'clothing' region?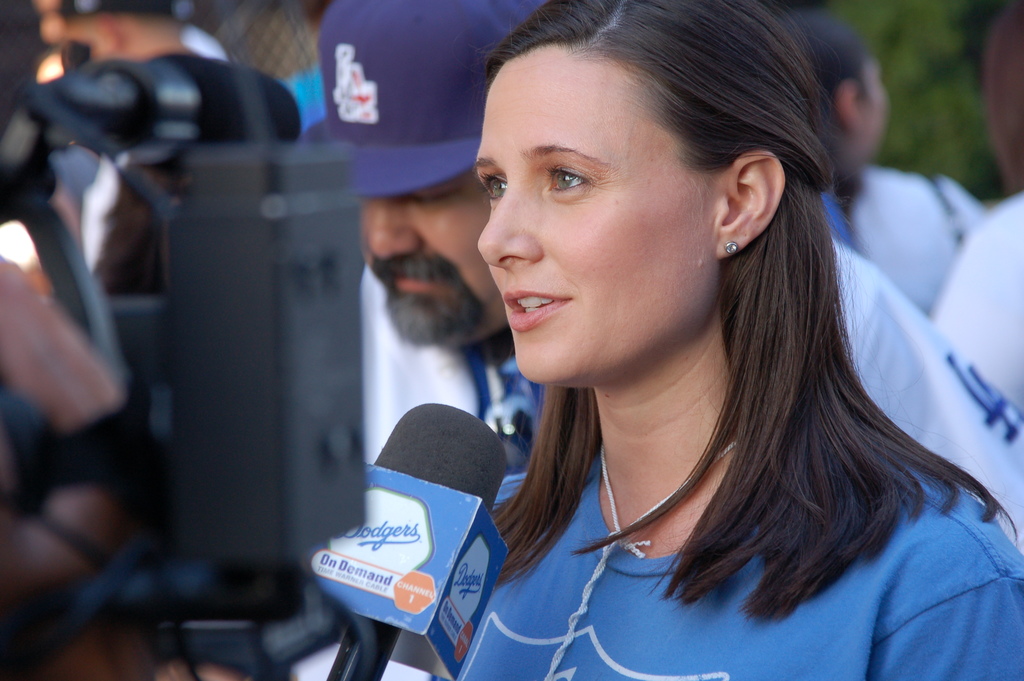
<bbox>932, 199, 1023, 397</bbox>
